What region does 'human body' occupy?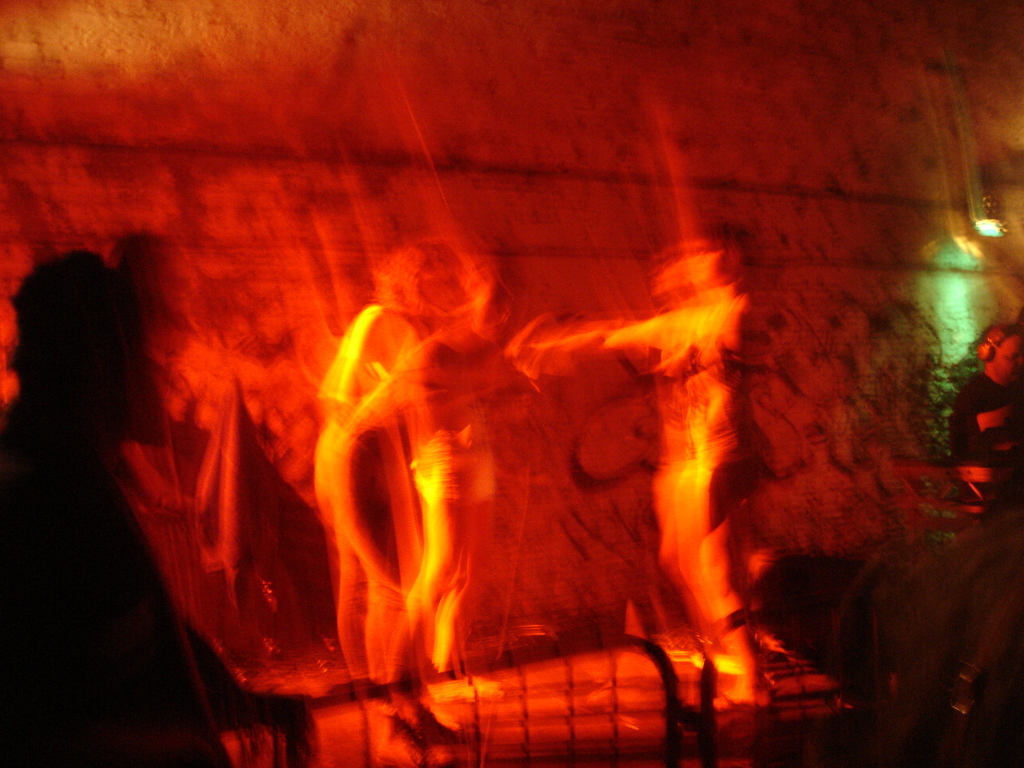
pyautogui.locateOnScreen(948, 364, 1023, 505).
